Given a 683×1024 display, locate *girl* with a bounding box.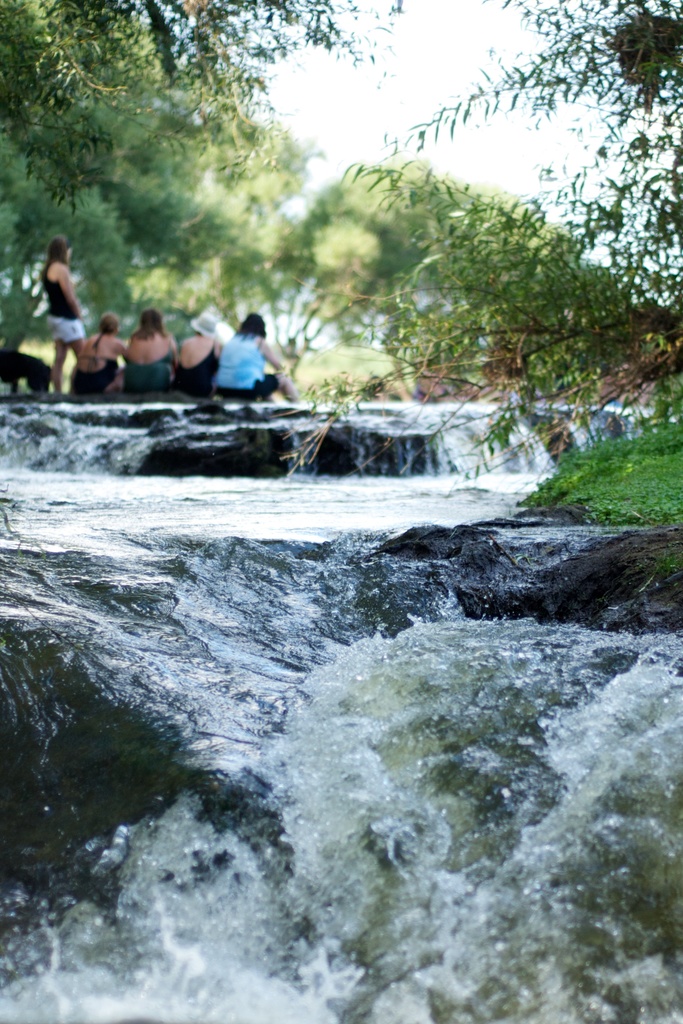
Located: {"x1": 70, "y1": 311, "x2": 133, "y2": 398}.
